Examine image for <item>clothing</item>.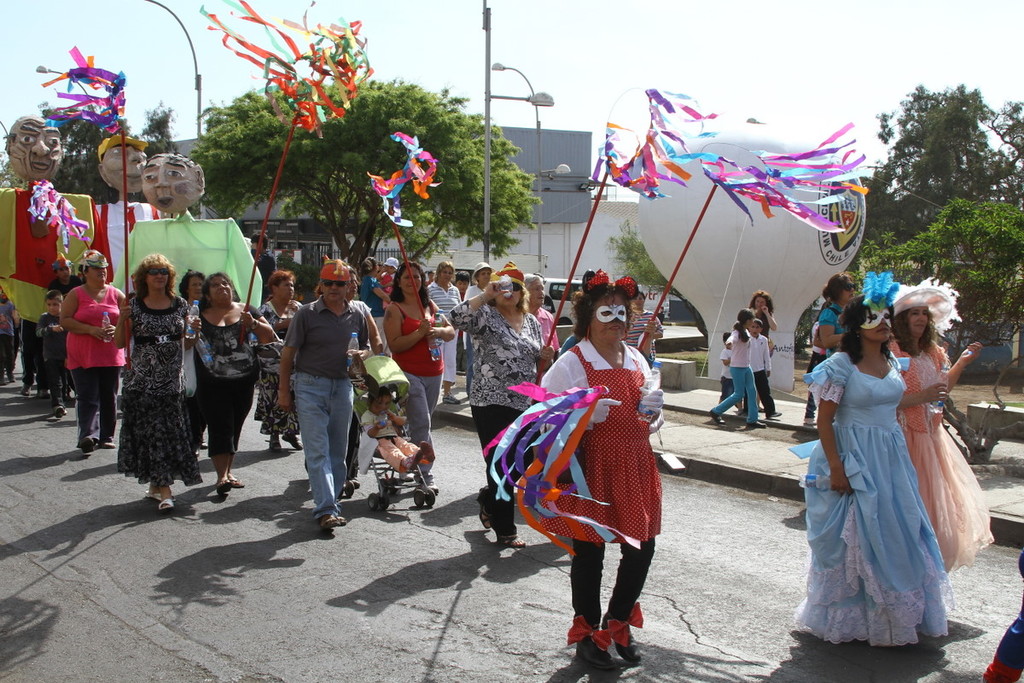
Examination result: region(279, 282, 371, 515).
